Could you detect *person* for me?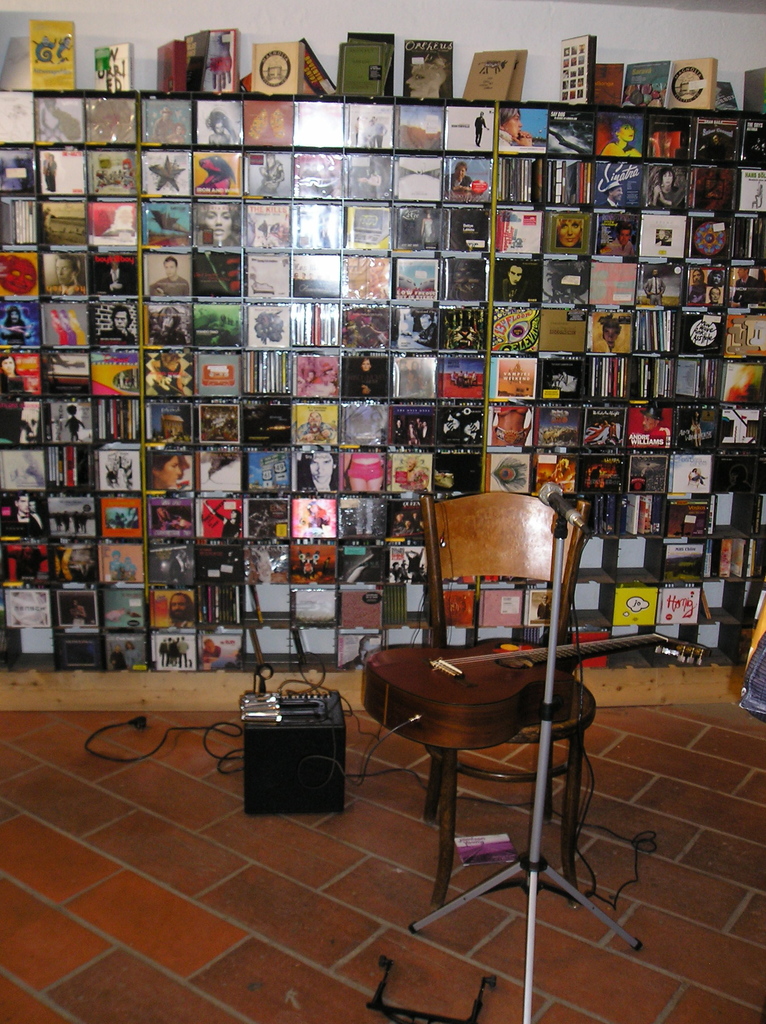
Detection result: pyautogui.locateOnScreen(647, 170, 680, 207).
